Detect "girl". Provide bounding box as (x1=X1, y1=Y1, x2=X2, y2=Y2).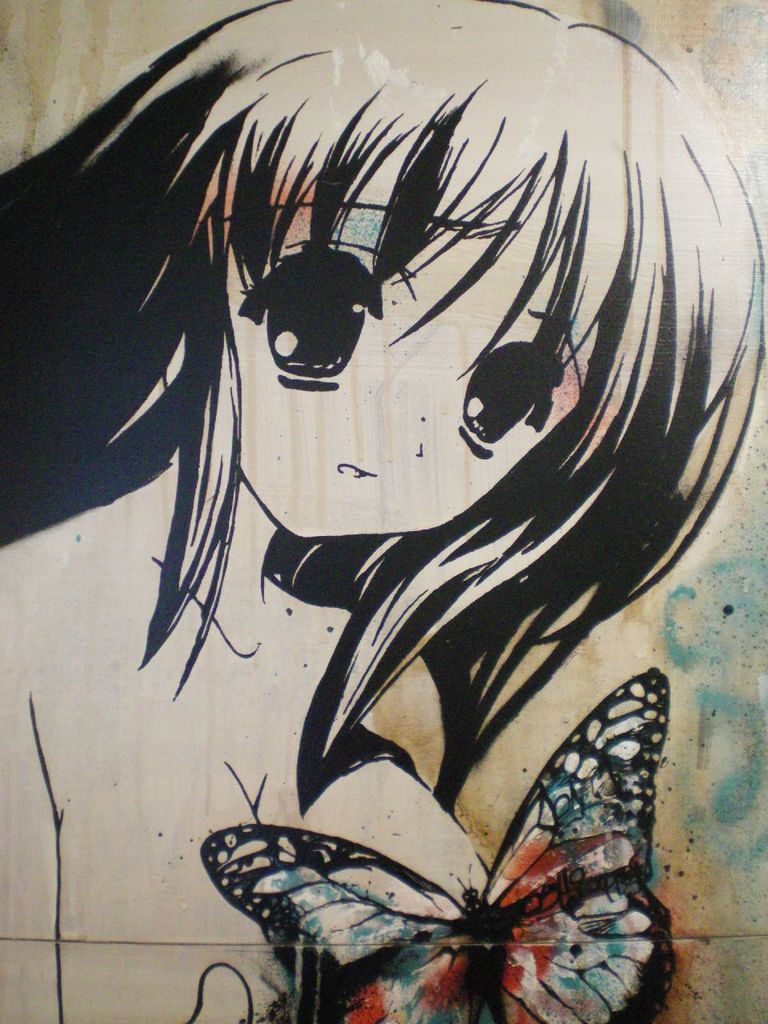
(x1=0, y1=0, x2=767, y2=1023).
